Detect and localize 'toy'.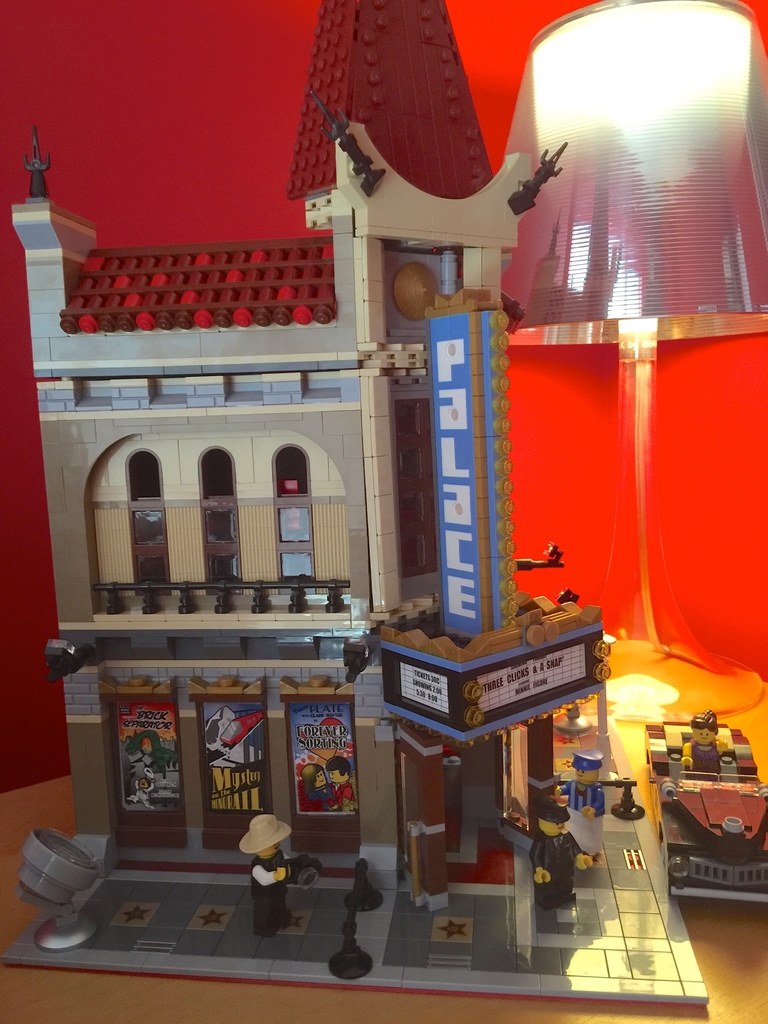
Localized at [228, 817, 300, 920].
